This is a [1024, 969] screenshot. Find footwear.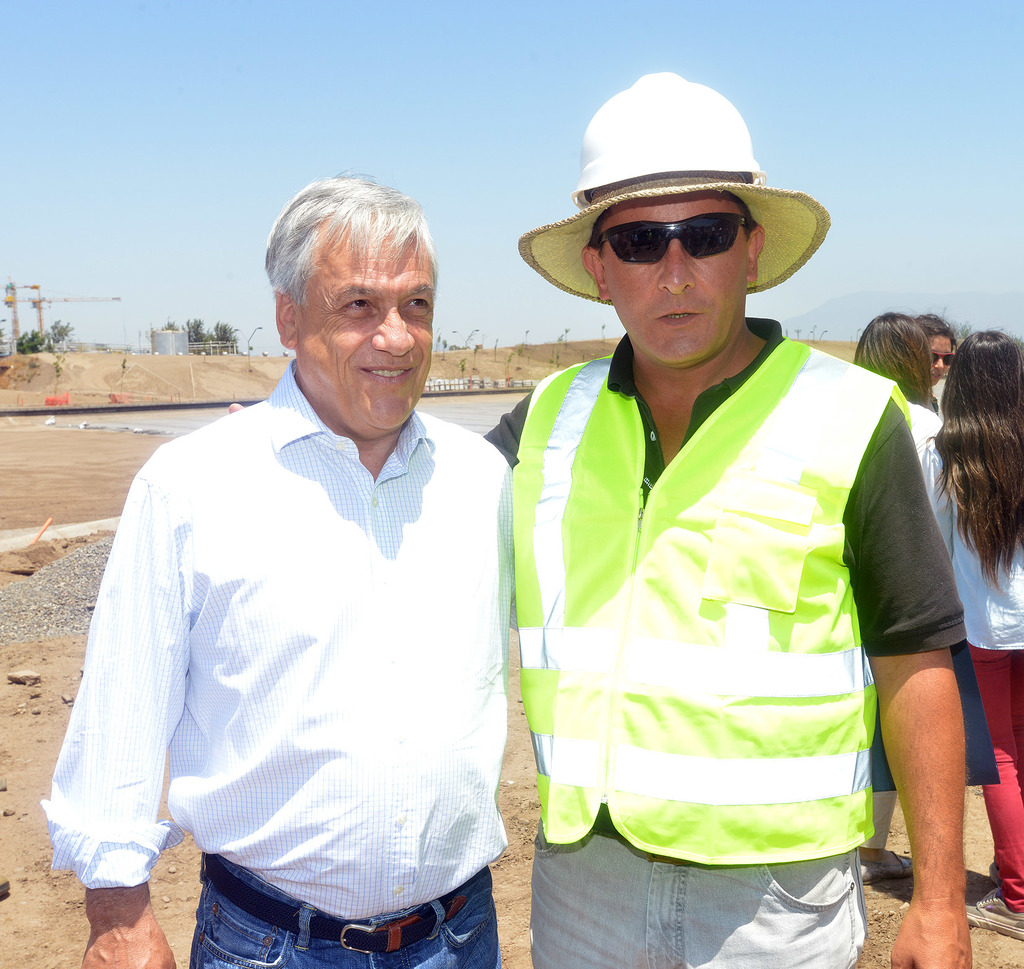
Bounding box: Rect(861, 849, 911, 888).
